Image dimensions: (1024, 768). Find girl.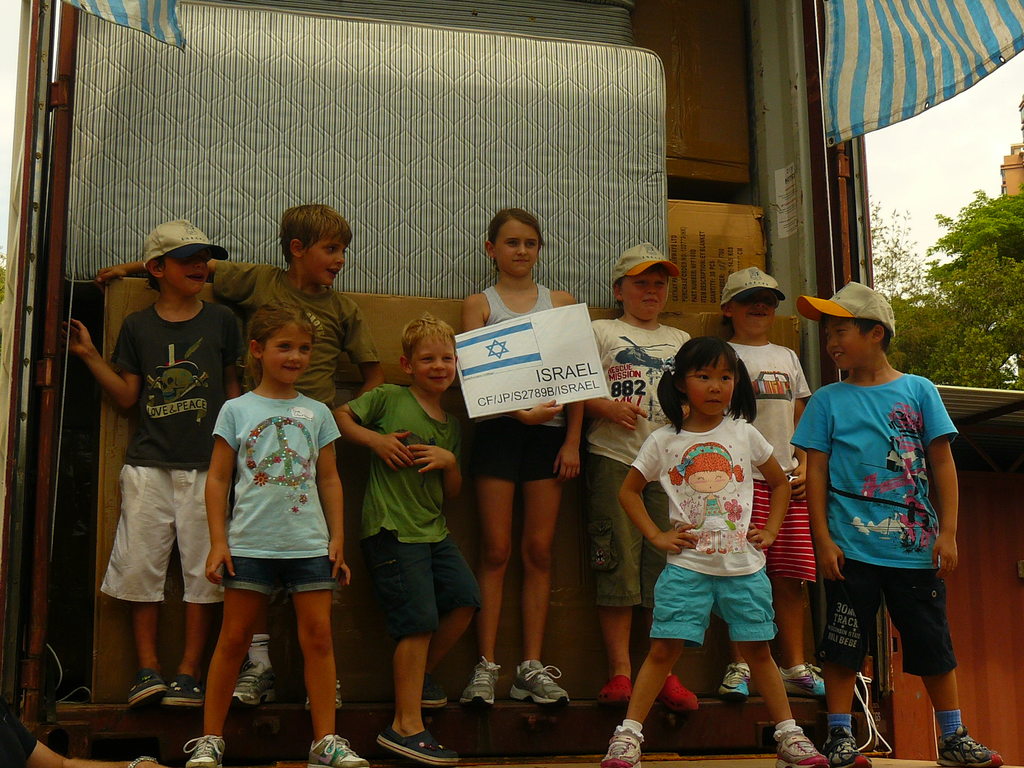
left=594, top=337, right=833, bottom=762.
